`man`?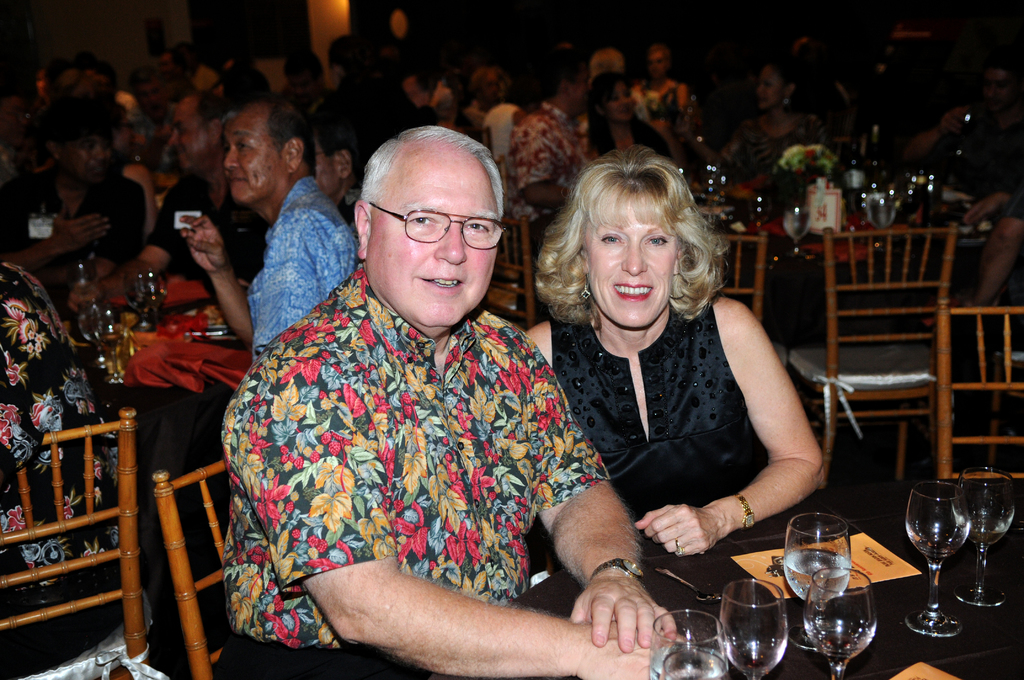
<bbox>0, 113, 150, 303</bbox>
